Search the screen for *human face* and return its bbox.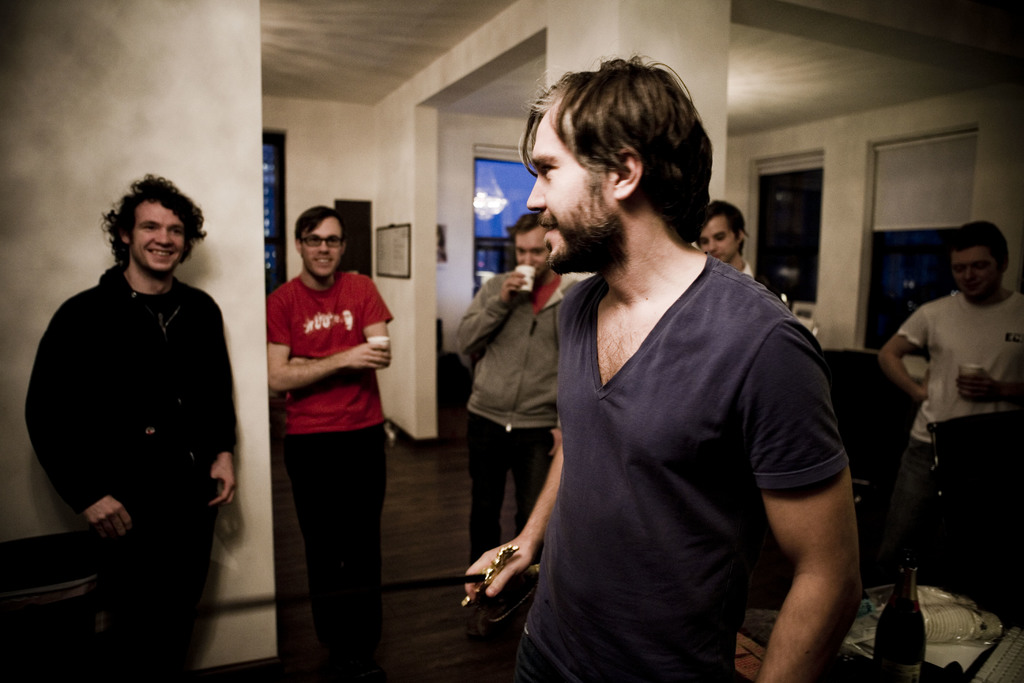
Found: (x1=952, y1=250, x2=993, y2=304).
